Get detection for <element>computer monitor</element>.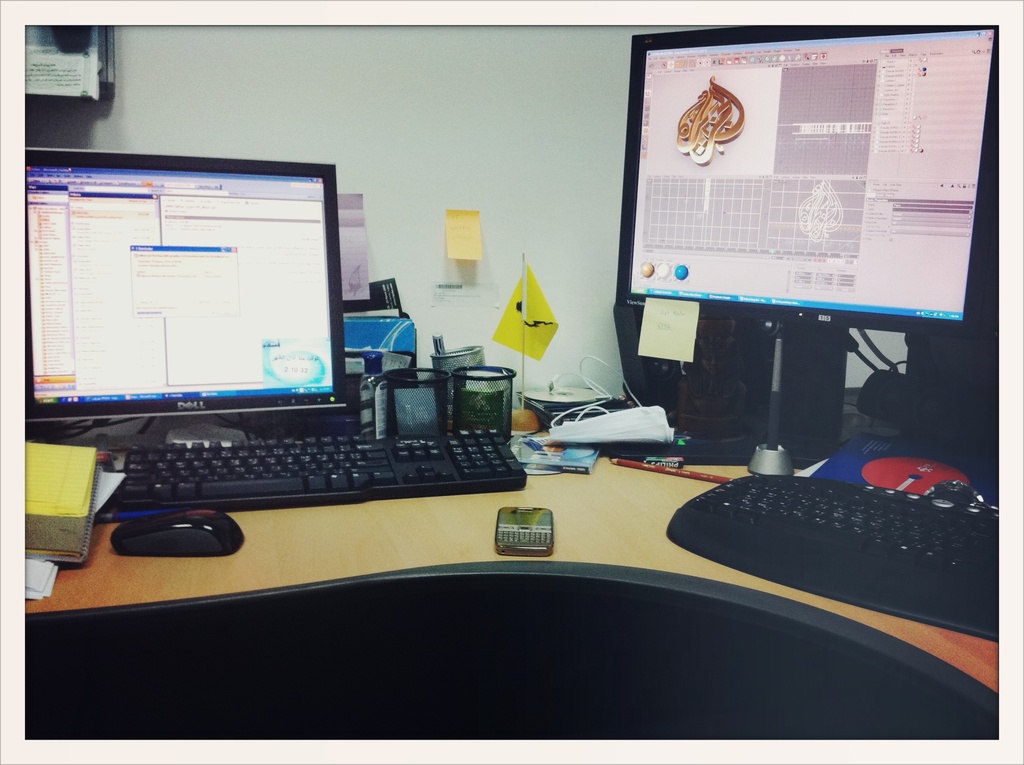
Detection: (left=21, top=148, right=346, bottom=450).
